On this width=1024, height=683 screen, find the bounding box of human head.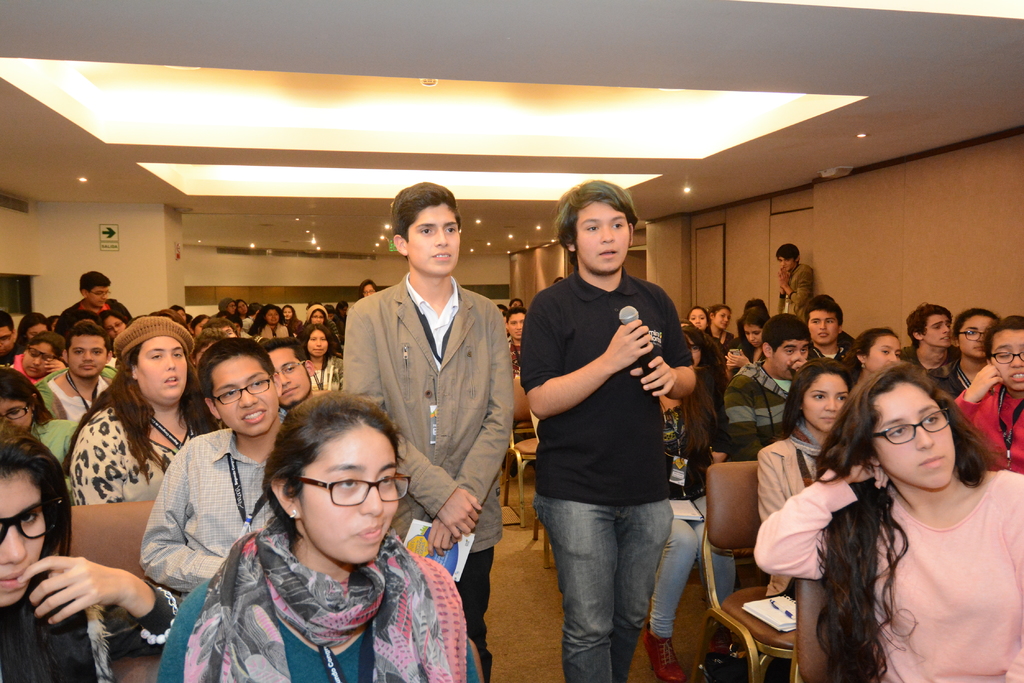
Bounding box: box=[20, 331, 65, 381].
